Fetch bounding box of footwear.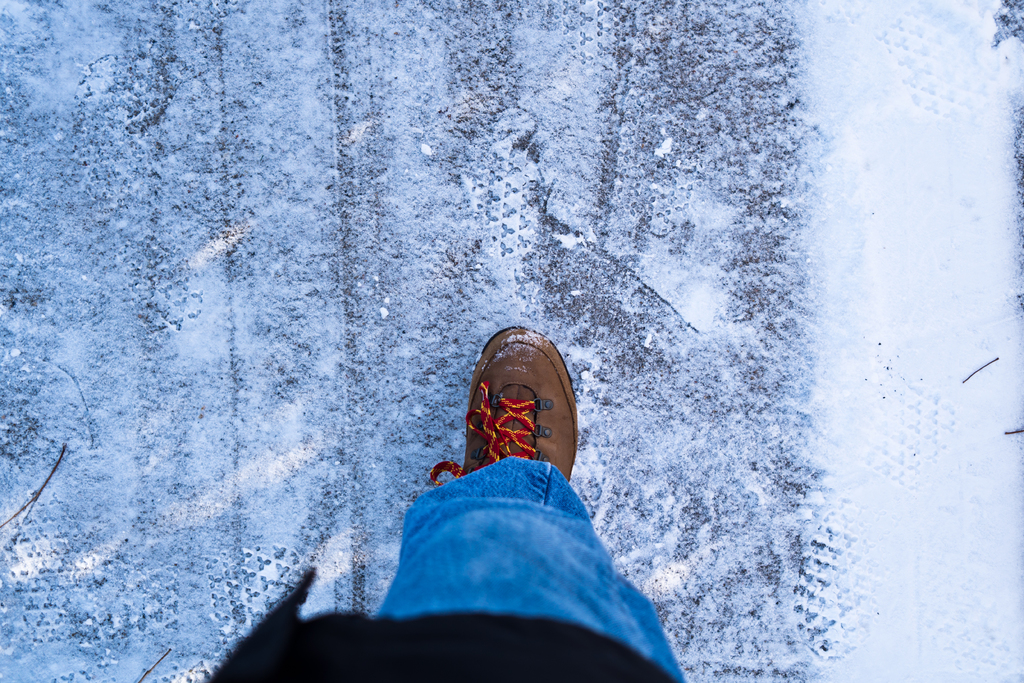
Bbox: detection(434, 327, 575, 484).
